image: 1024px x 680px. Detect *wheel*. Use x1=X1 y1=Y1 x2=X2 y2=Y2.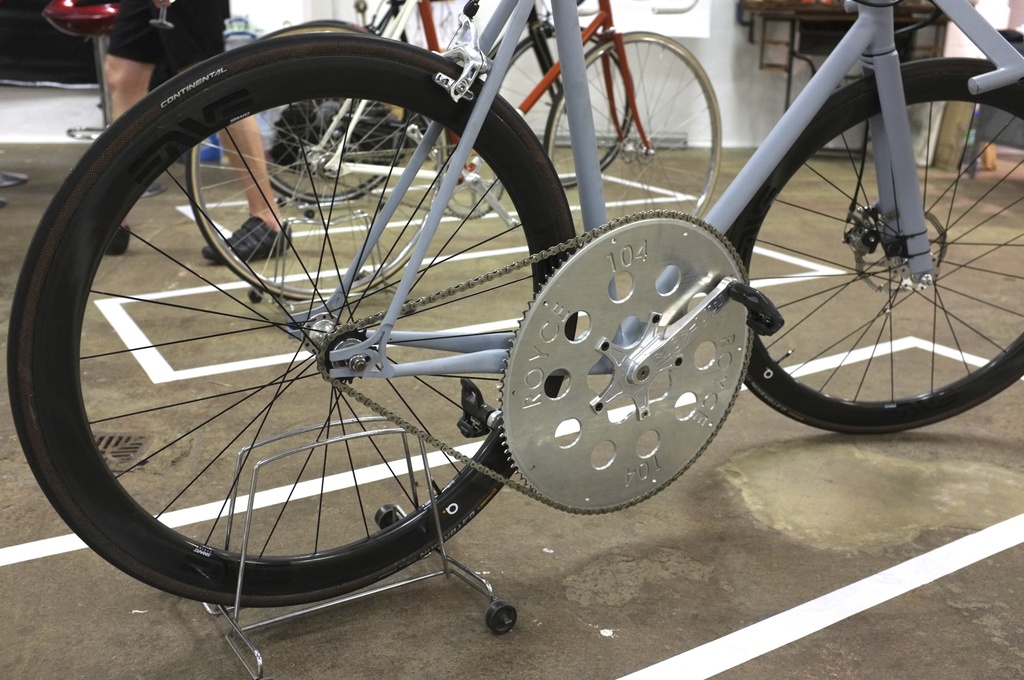
x1=186 y1=24 x2=447 y2=303.
